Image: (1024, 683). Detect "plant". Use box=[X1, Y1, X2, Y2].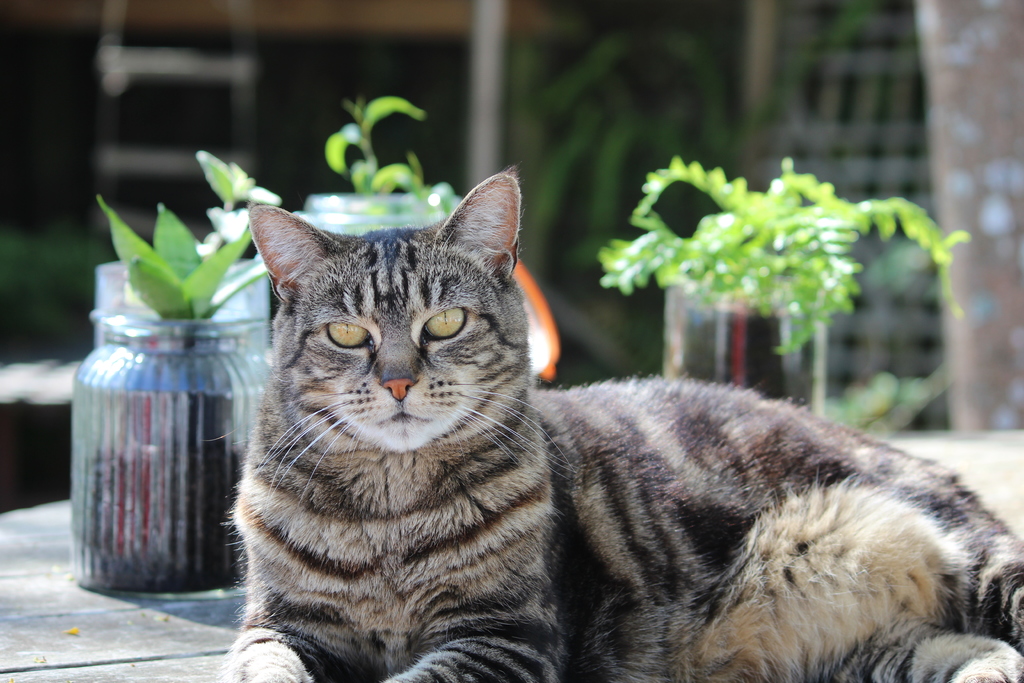
box=[319, 81, 456, 220].
